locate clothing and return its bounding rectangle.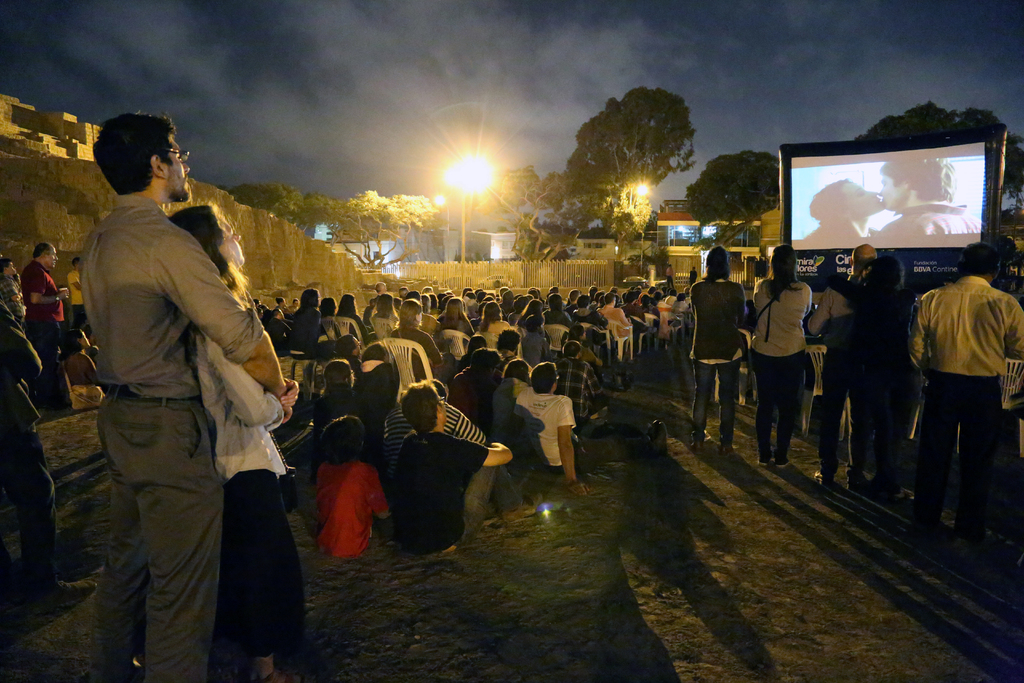
box=[881, 204, 985, 238].
